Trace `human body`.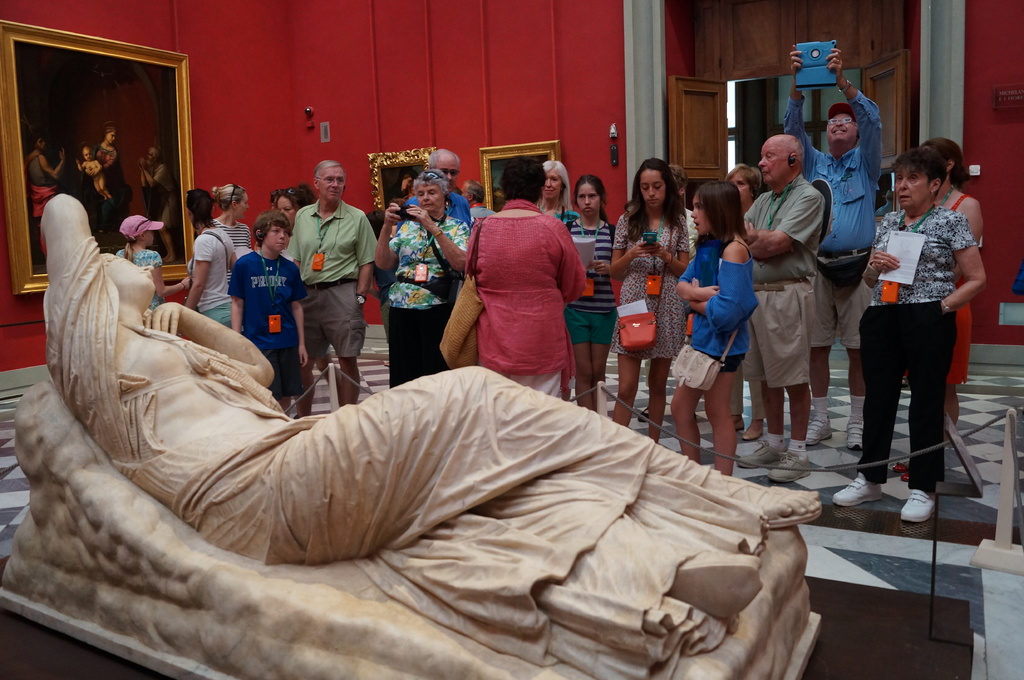
Traced to select_region(26, 147, 66, 231).
